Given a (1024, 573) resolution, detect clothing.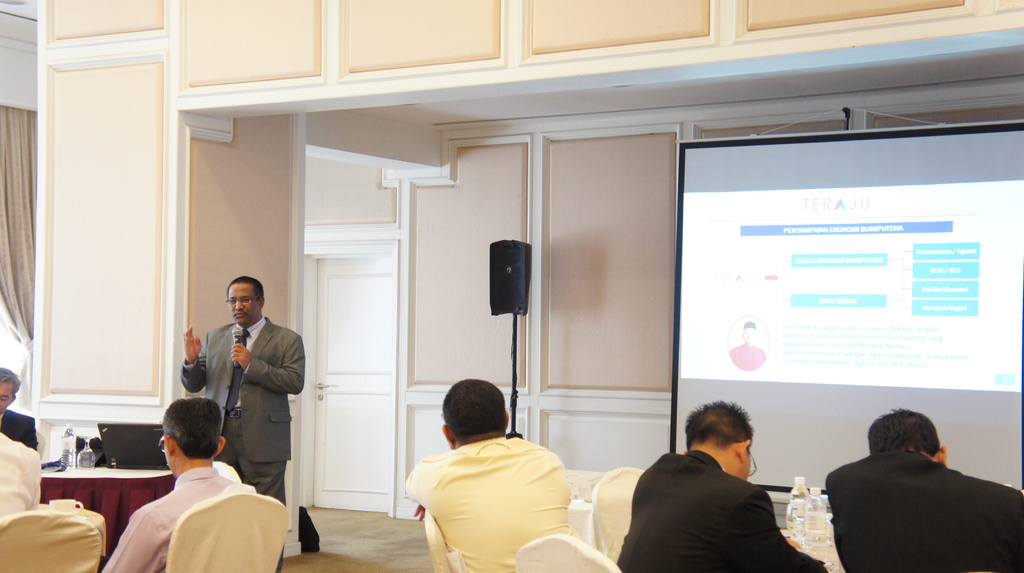
select_region(728, 341, 766, 369).
